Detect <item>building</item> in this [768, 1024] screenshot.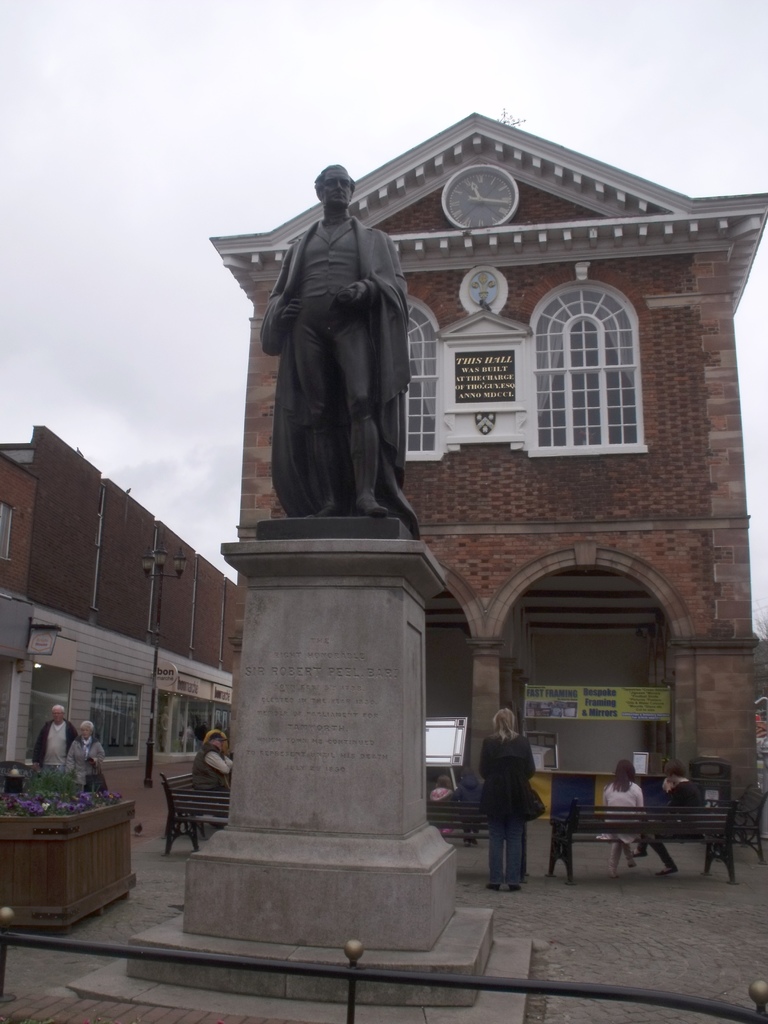
Detection: (x1=207, y1=116, x2=767, y2=847).
